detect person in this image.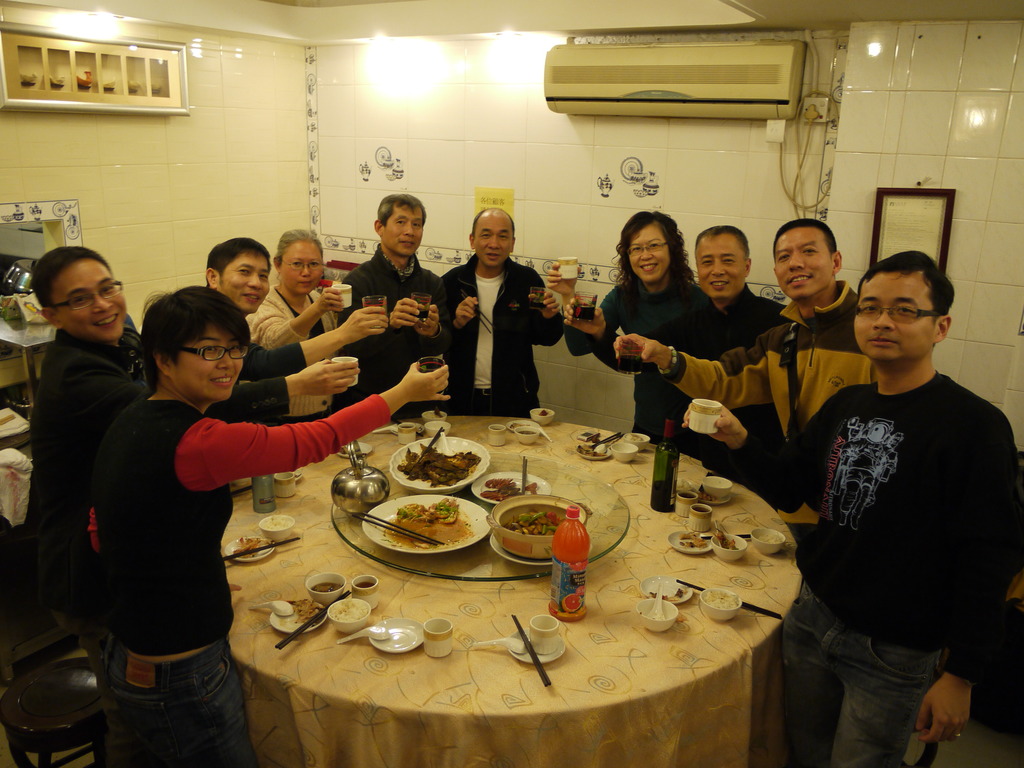
Detection: bbox=[93, 280, 451, 767].
